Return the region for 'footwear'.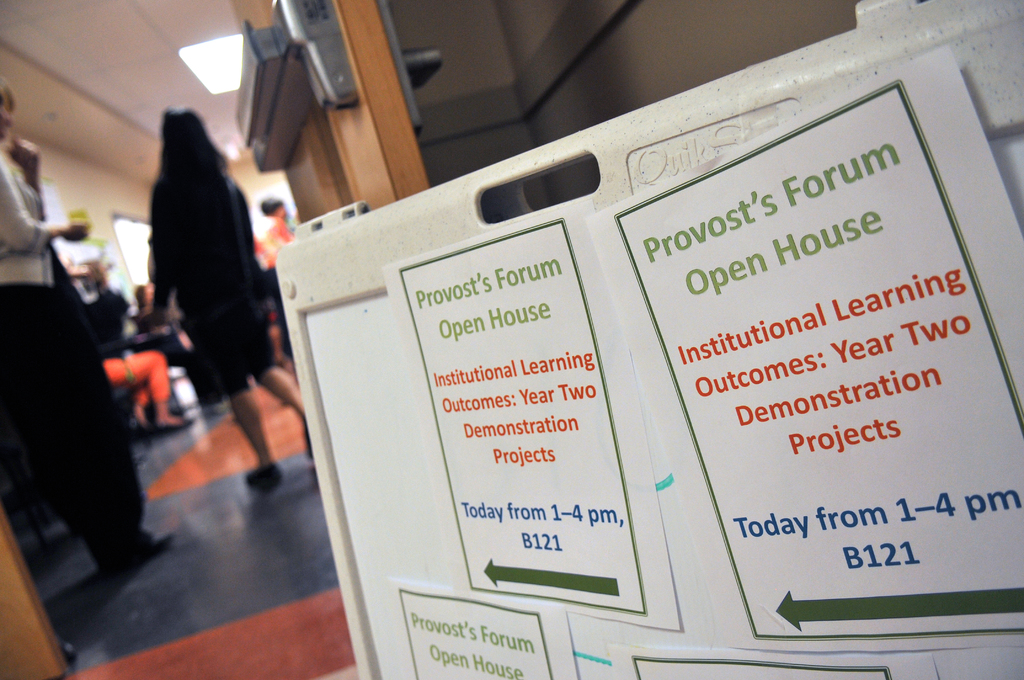
<bbox>303, 416, 310, 461</bbox>.
